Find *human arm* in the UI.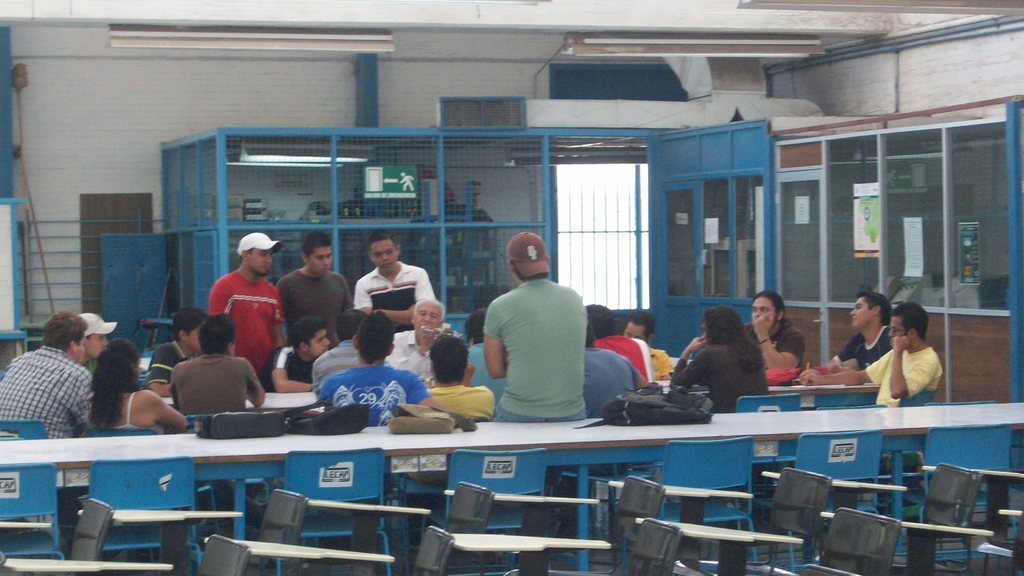
UI element at <bbox>817, 333, 860, 371</bbox>.
